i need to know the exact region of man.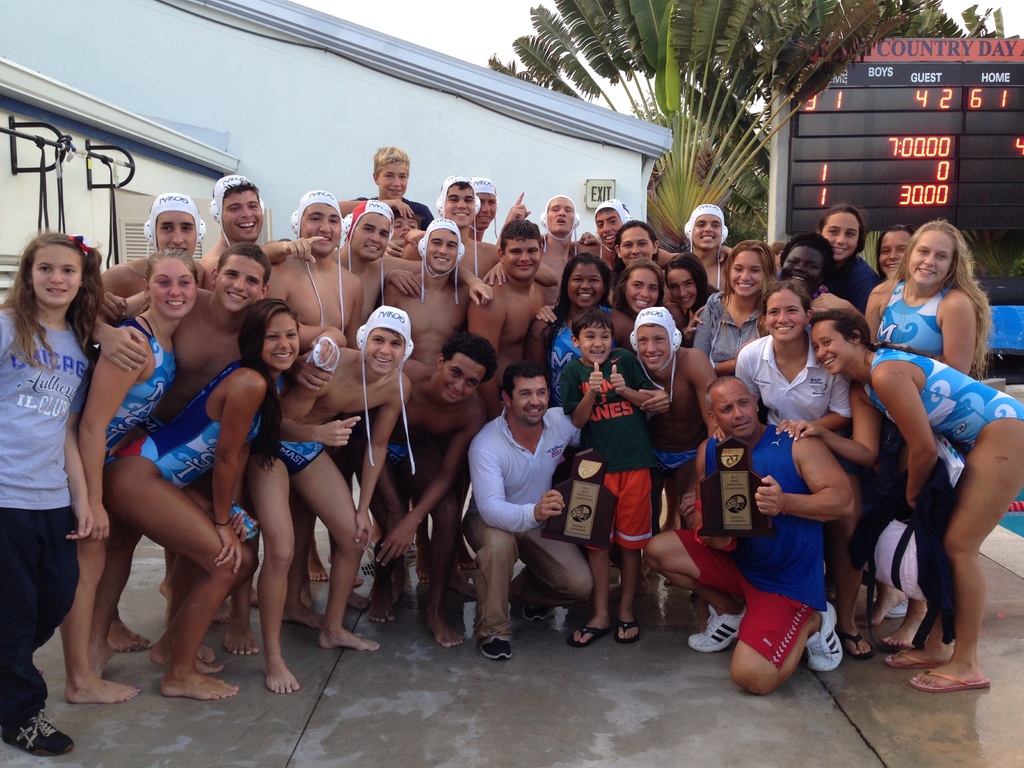
Region: select_region(474, 233, 573, 352).
